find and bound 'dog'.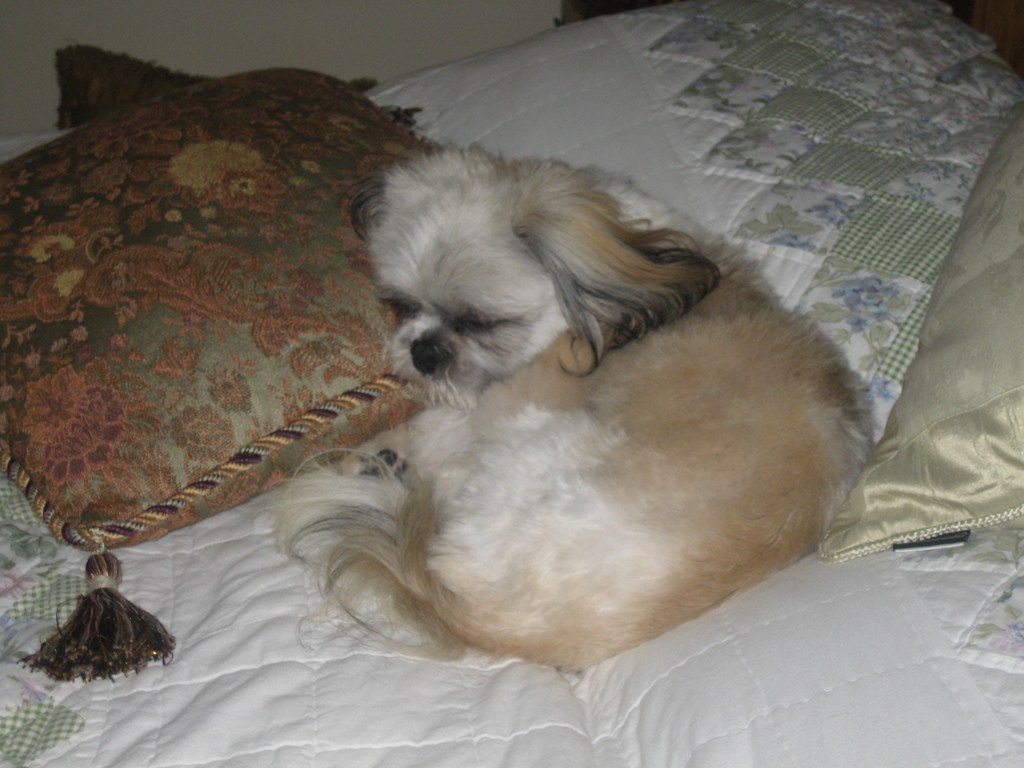
Bound: (266, 138, 881, 675).
